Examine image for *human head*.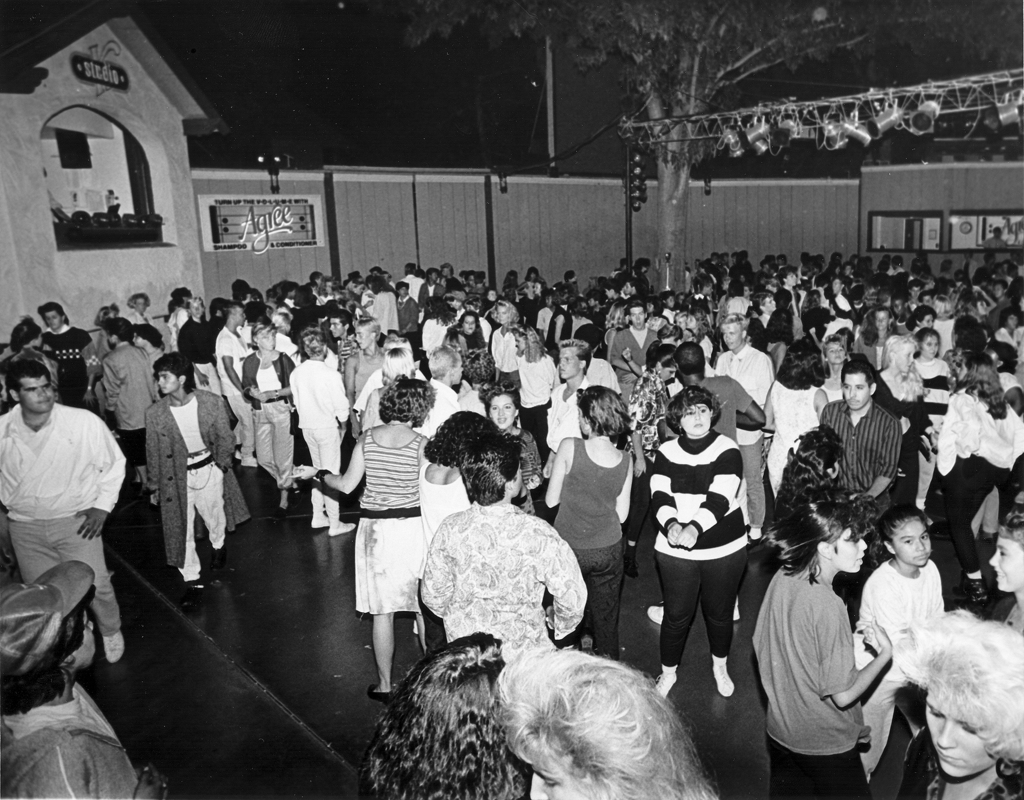
Examination result: Rect(473, 270, 487, 285).
